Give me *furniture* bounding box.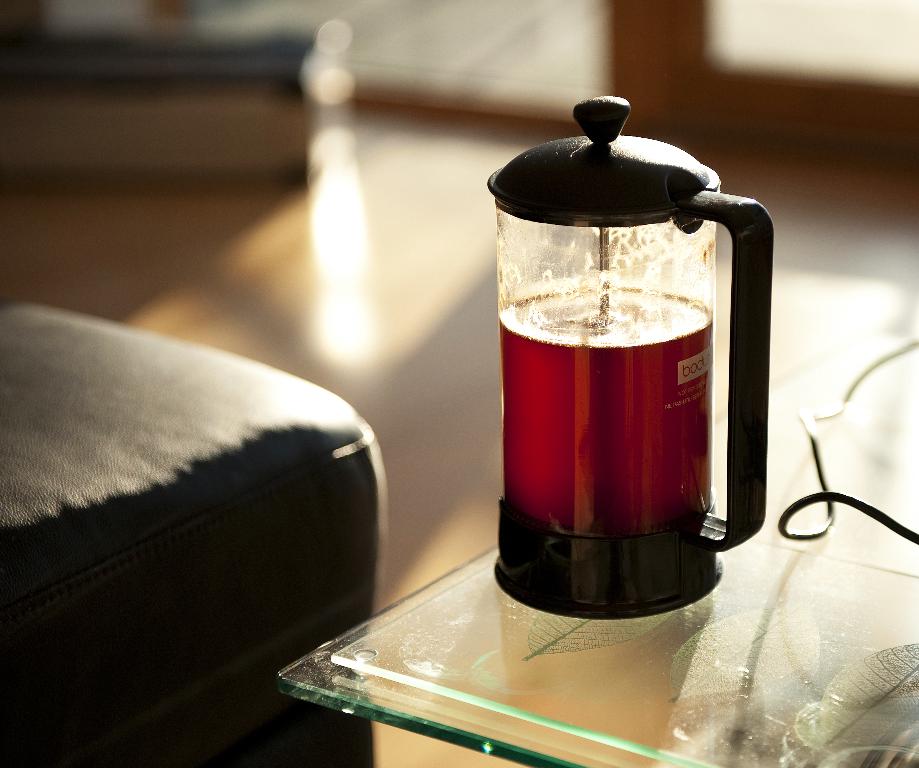
0 302 380 767.
